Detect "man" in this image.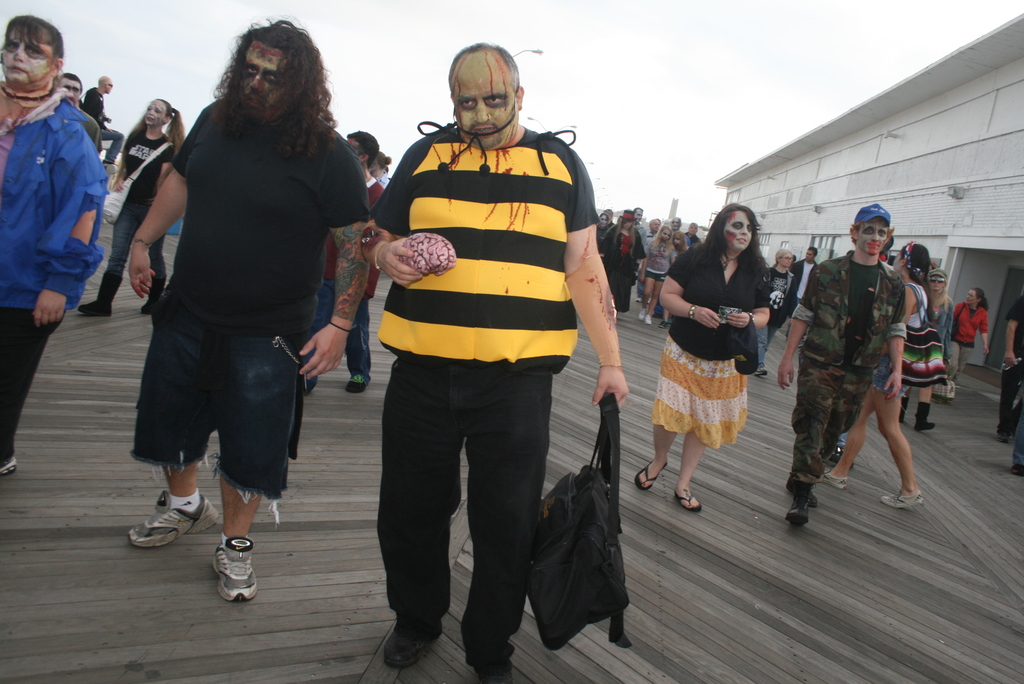
Detection: pyautogui.locateOnScreen(79, 68, 125, 166).
